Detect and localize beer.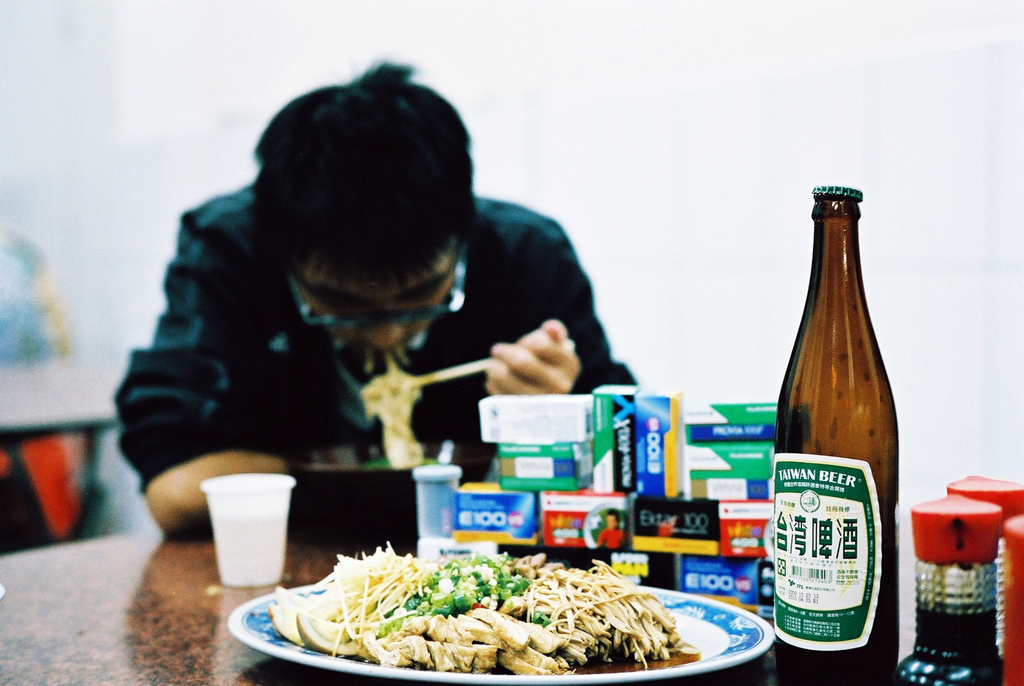
Localized at <bbox>774, 176, 909, 685</bbox>.
